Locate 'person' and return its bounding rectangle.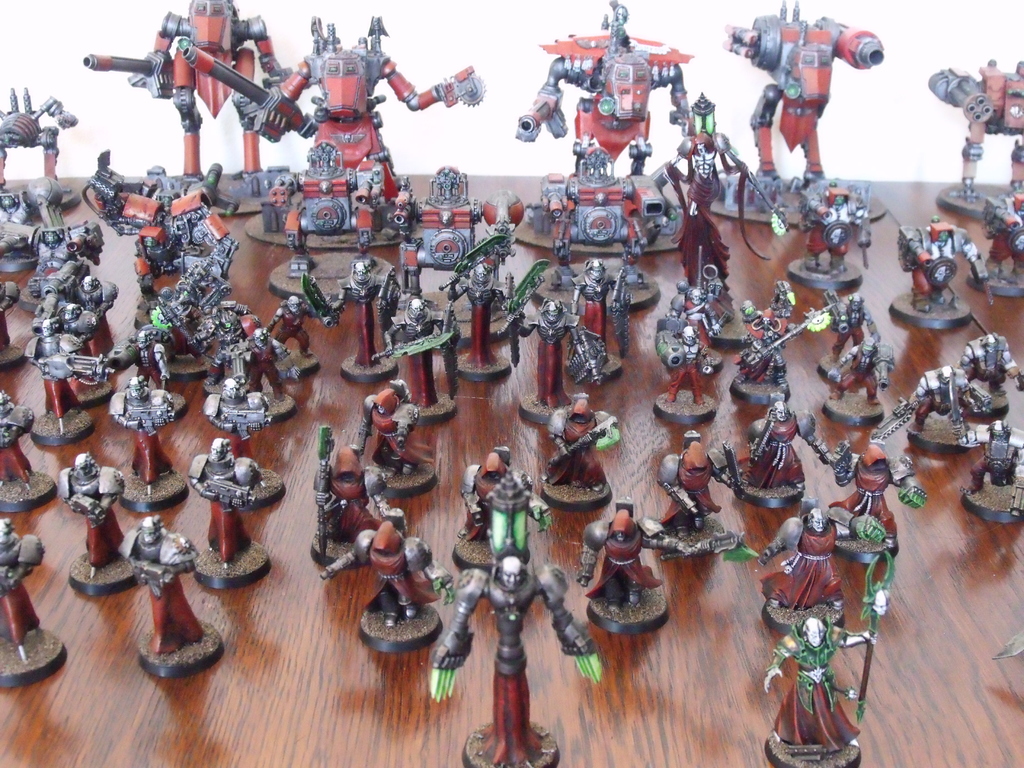
bbox=[898, 223, 985, 312].
